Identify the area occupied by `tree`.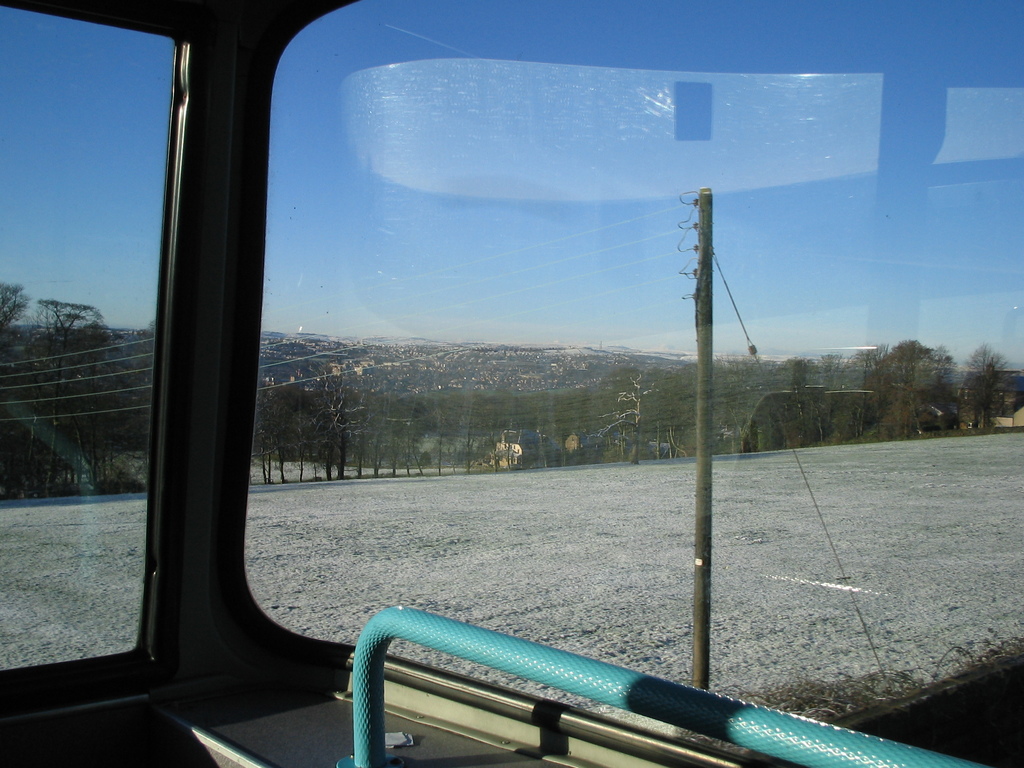
Area: (left=252, top=381, right=307, bottom=495).
